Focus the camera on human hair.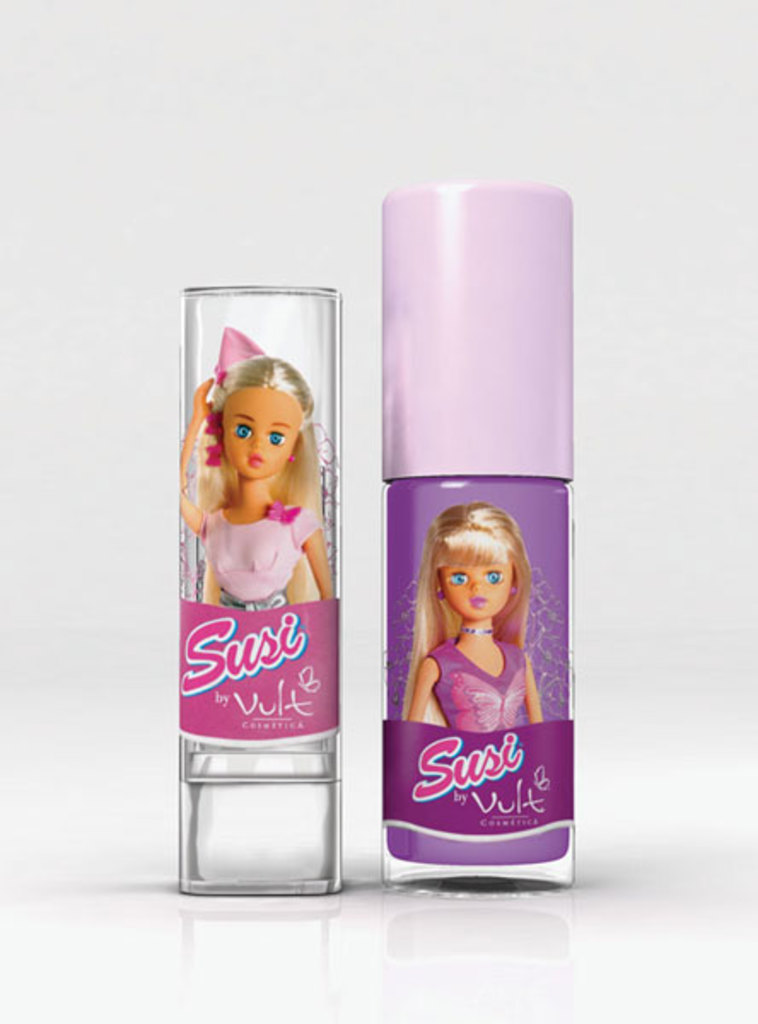
Focus region: bbox=[190, 355, 326, 606].
